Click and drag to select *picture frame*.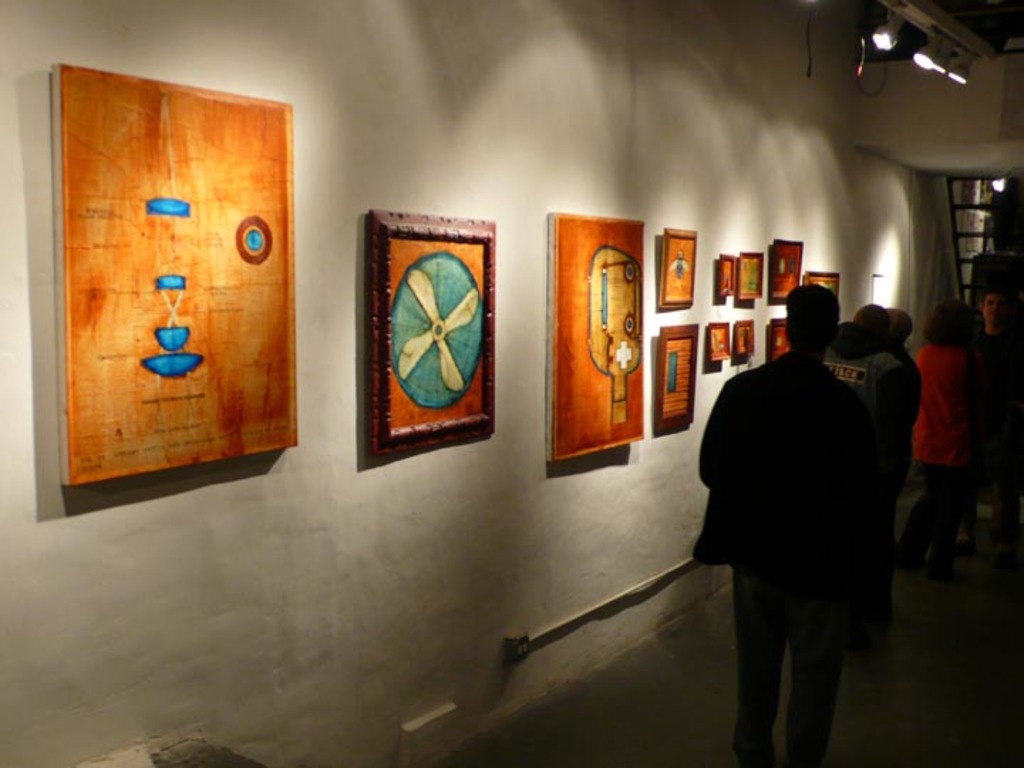
Selection: [768,313,786,360].
